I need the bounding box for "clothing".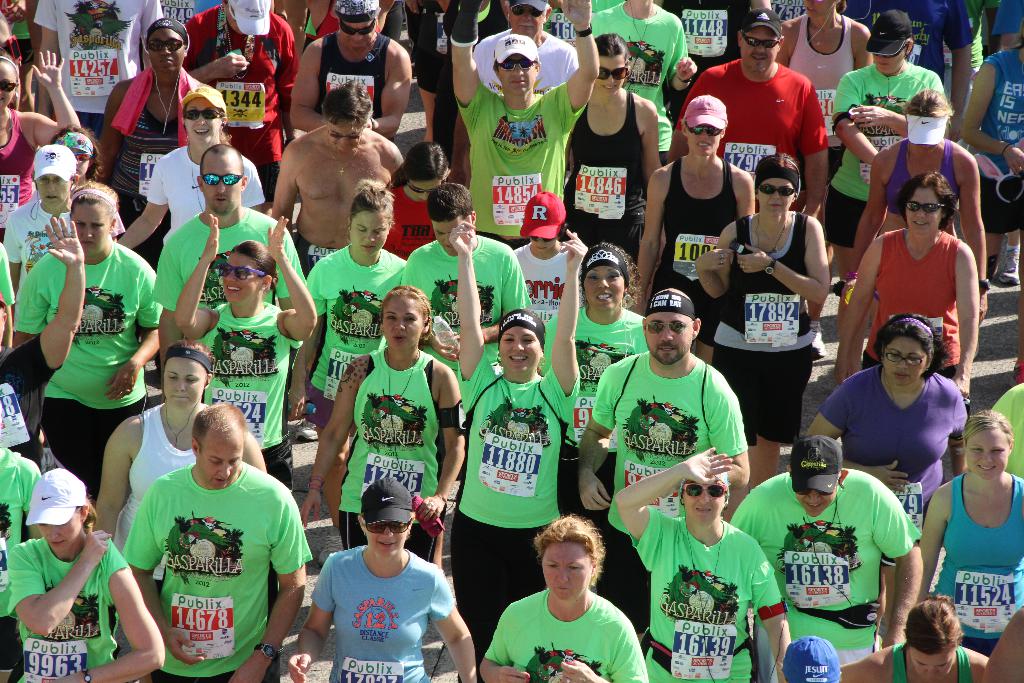
Here it is: BBox(69, 179, 122, 243).
